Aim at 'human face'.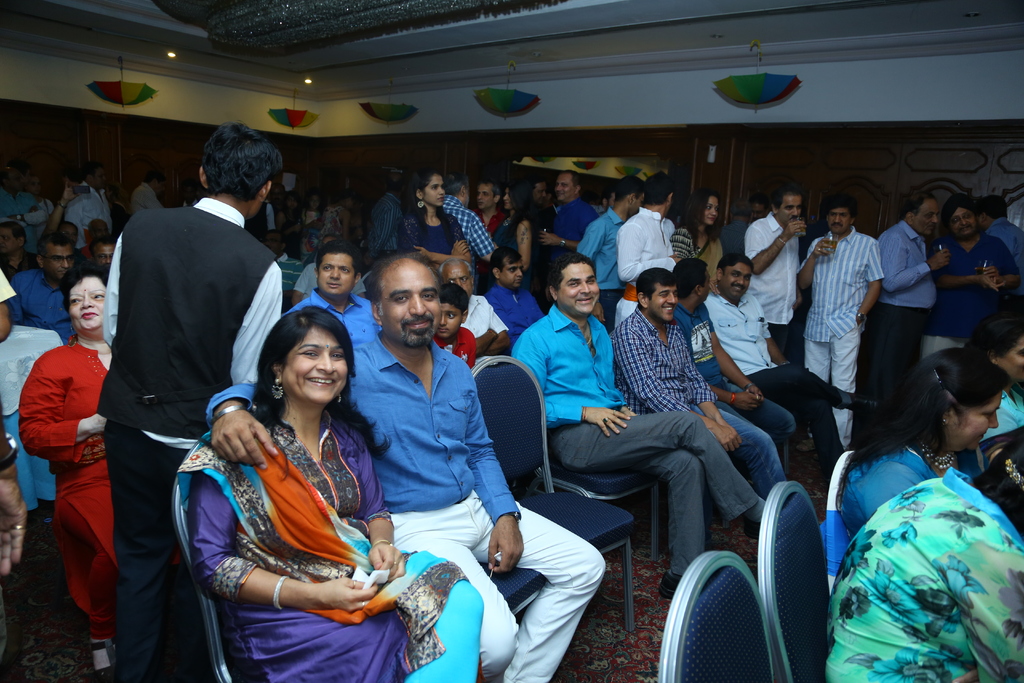
Aimed at x1=703, y1=270, x2=710, y2=298.
